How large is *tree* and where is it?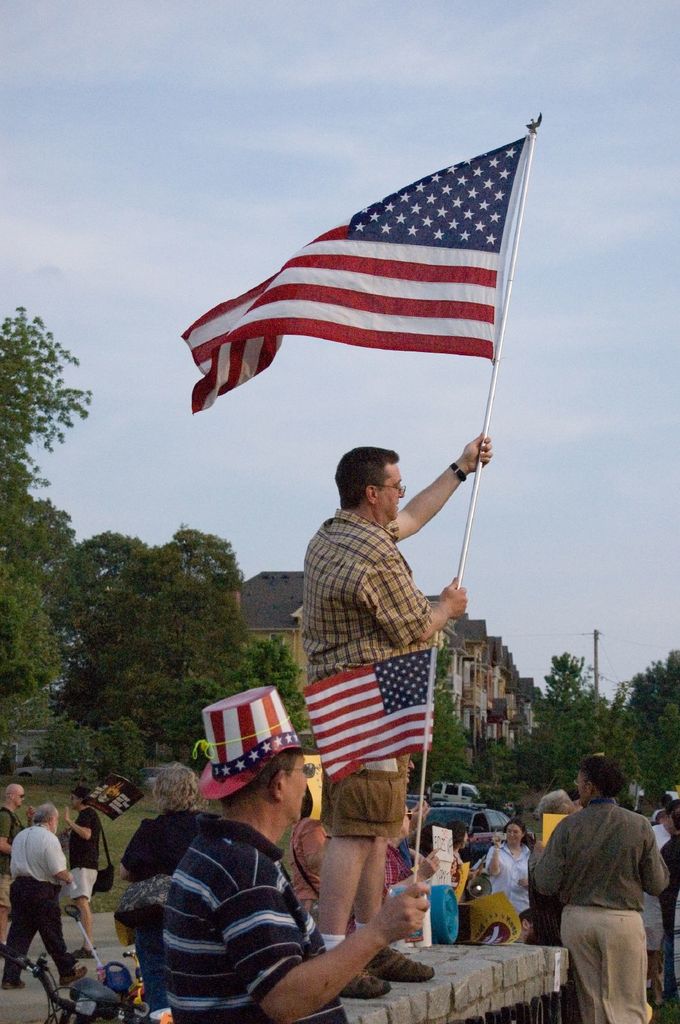
Bounding box: region(0, 308, 96, 740).
